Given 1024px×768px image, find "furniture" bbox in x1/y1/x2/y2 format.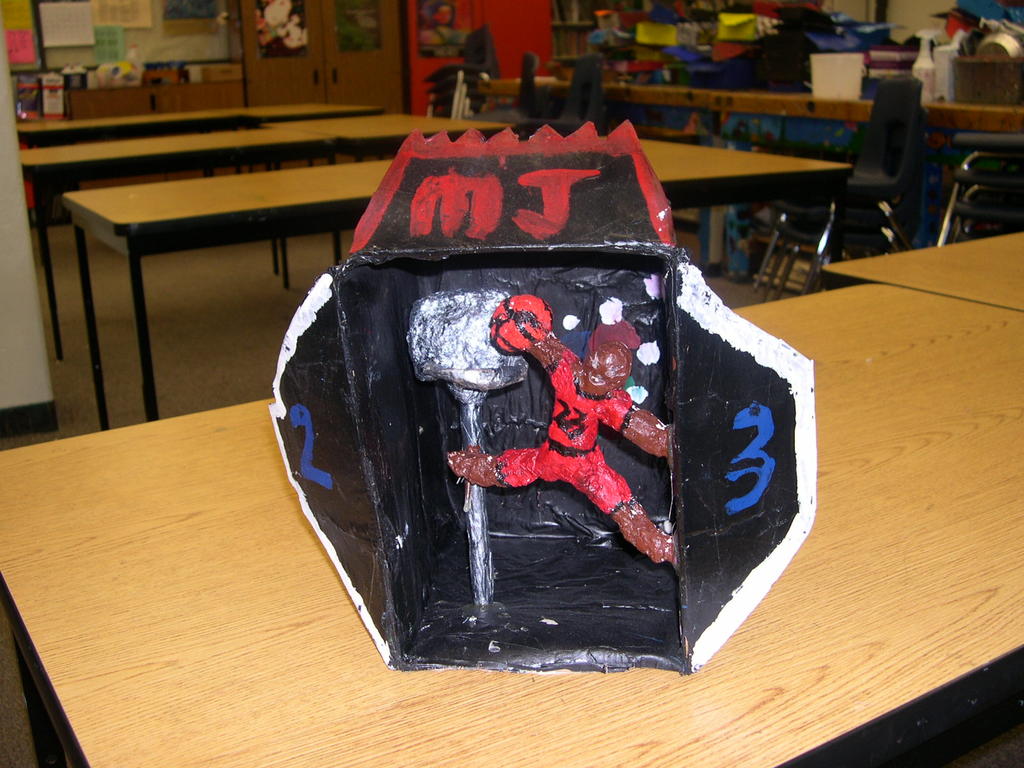
749/68/925/302.
